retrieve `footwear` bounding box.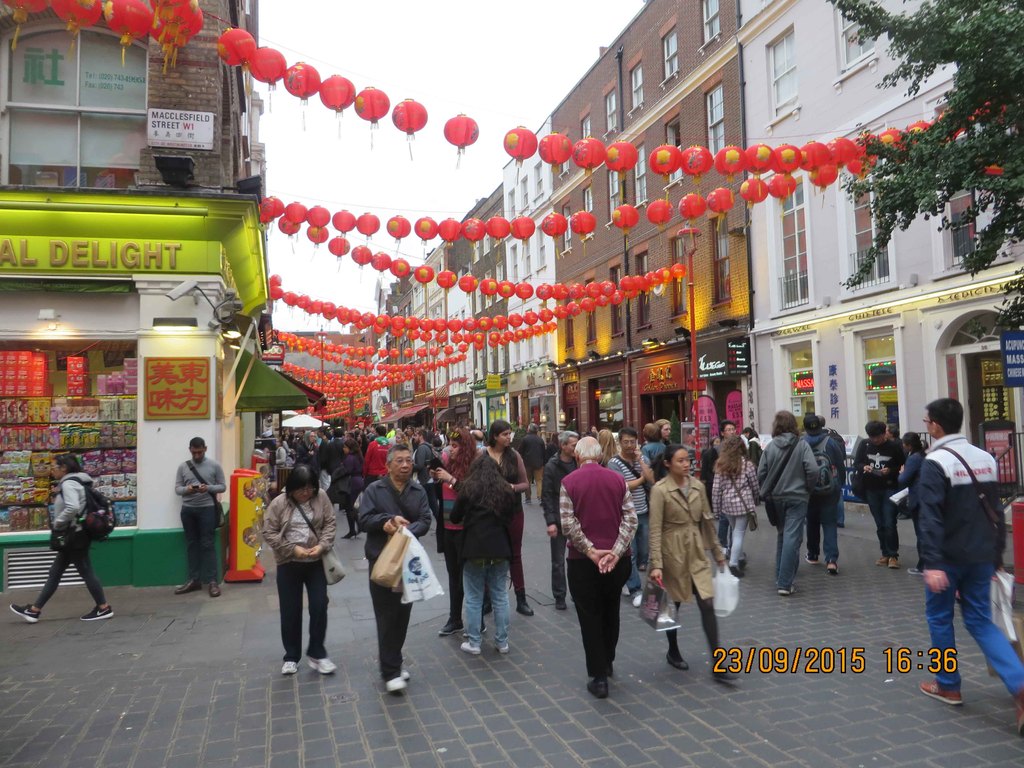
Bounding box: x1=623 y1=583 x2=630 y2=594.
